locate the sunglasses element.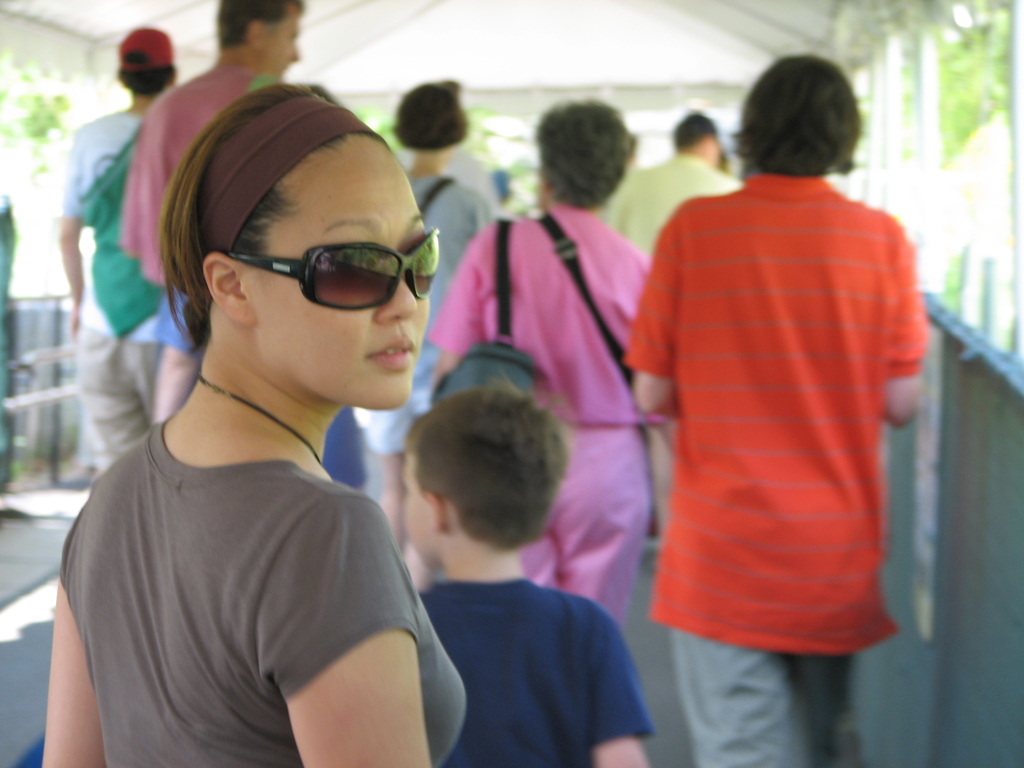
Element bbox: <bbox>222, 229, 439, 313</bbox>.
